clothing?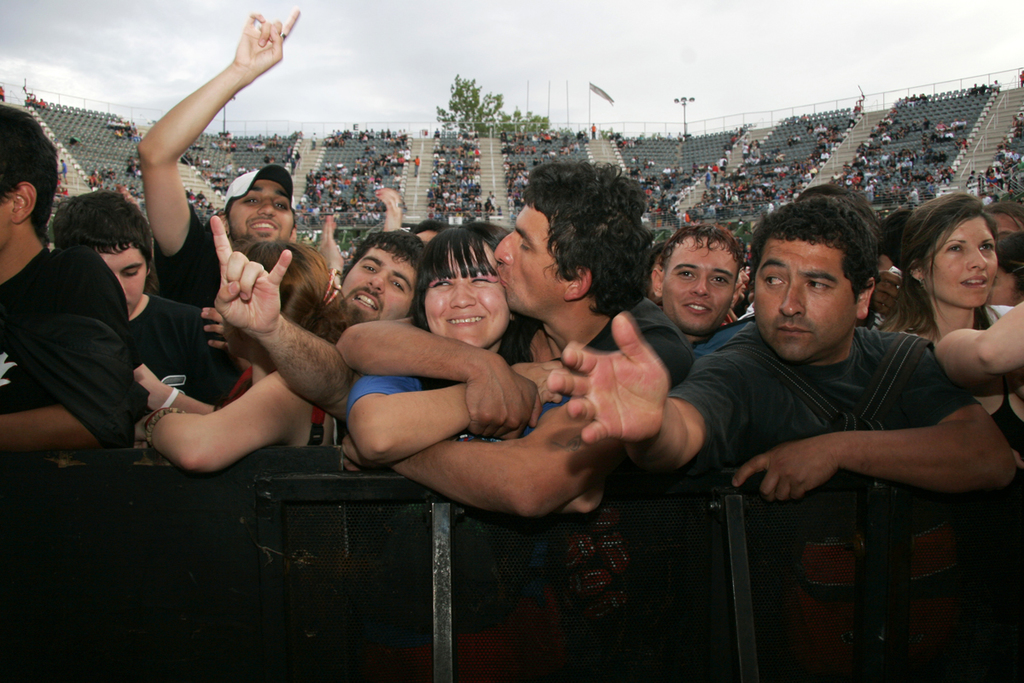
[17, 195, 186, 473]
